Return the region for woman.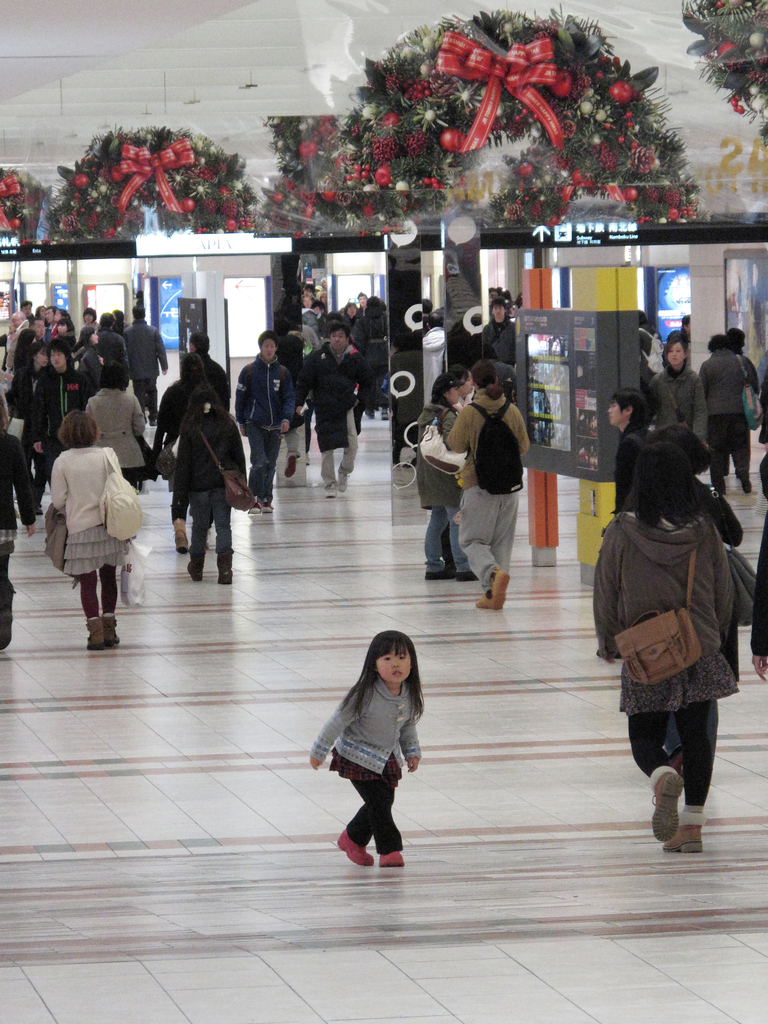
locate(10, 345, 51, 436).
